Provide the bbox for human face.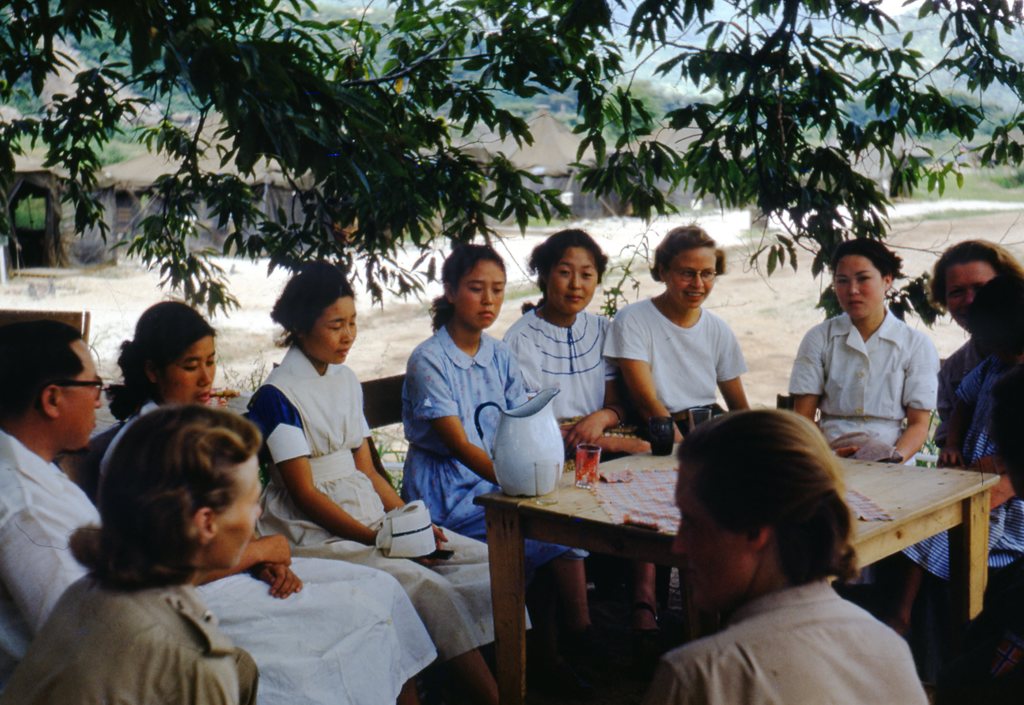
<bbox>943, 267, 996, 323</bbox>.
